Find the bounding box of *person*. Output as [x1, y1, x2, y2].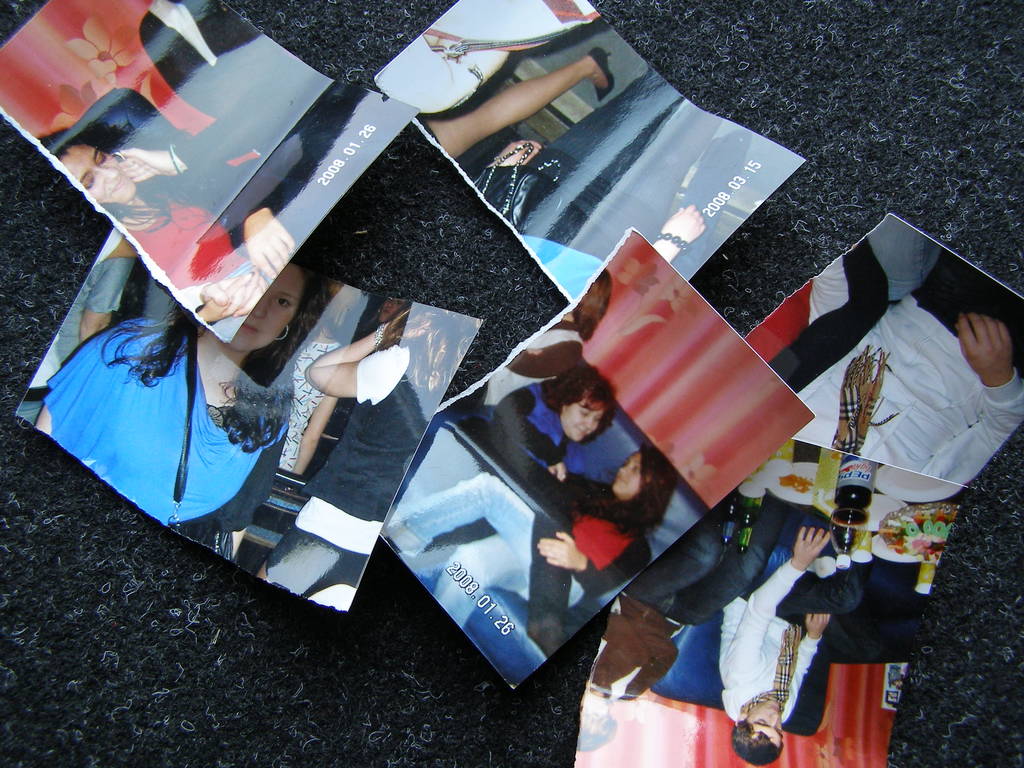
[491, 371, 637, 511].
